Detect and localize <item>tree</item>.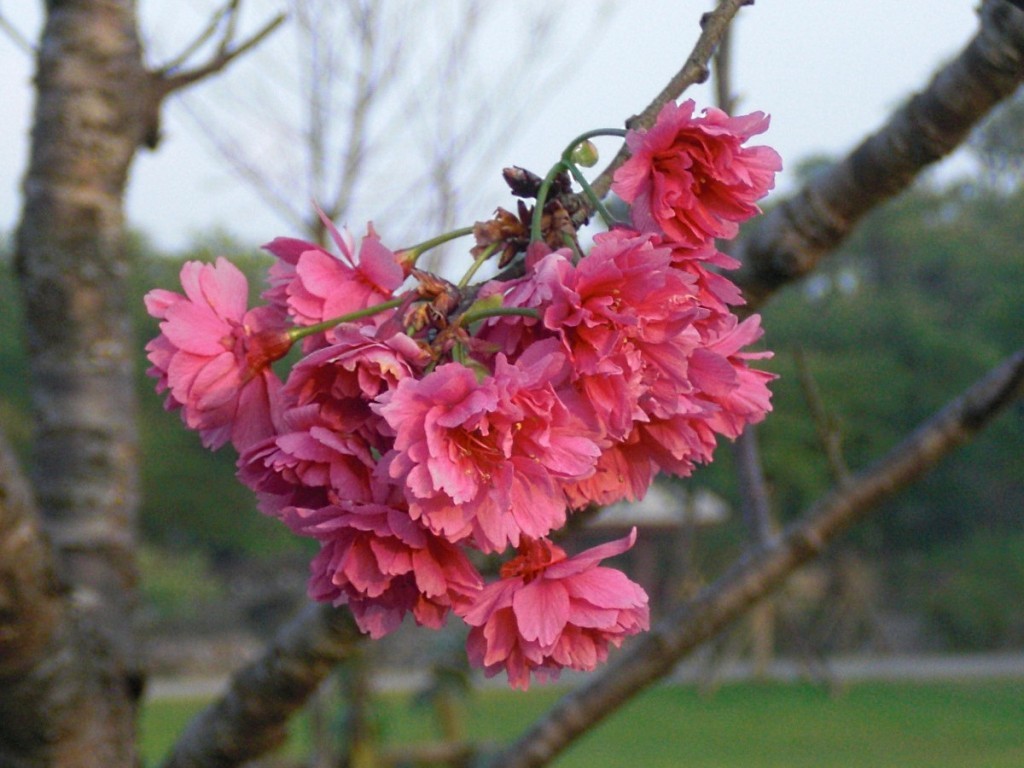
Localized at <bbox>161, 0, 1023, 767</bbox>.
